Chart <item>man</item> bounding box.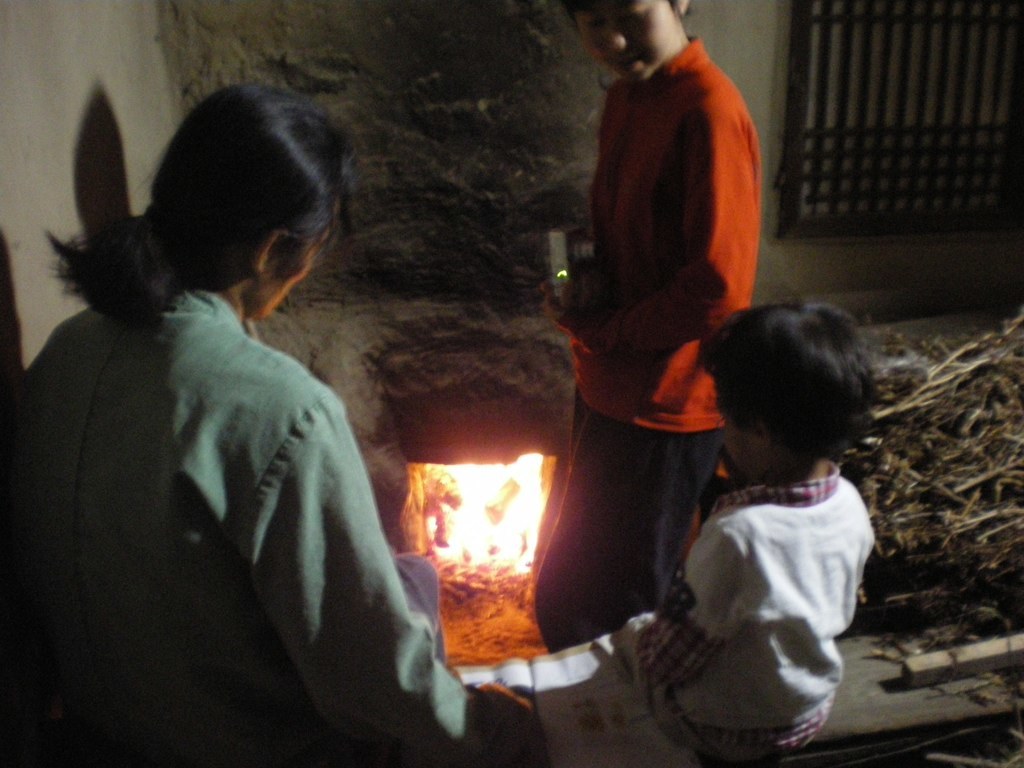
Charted: [458,56,841,748].
